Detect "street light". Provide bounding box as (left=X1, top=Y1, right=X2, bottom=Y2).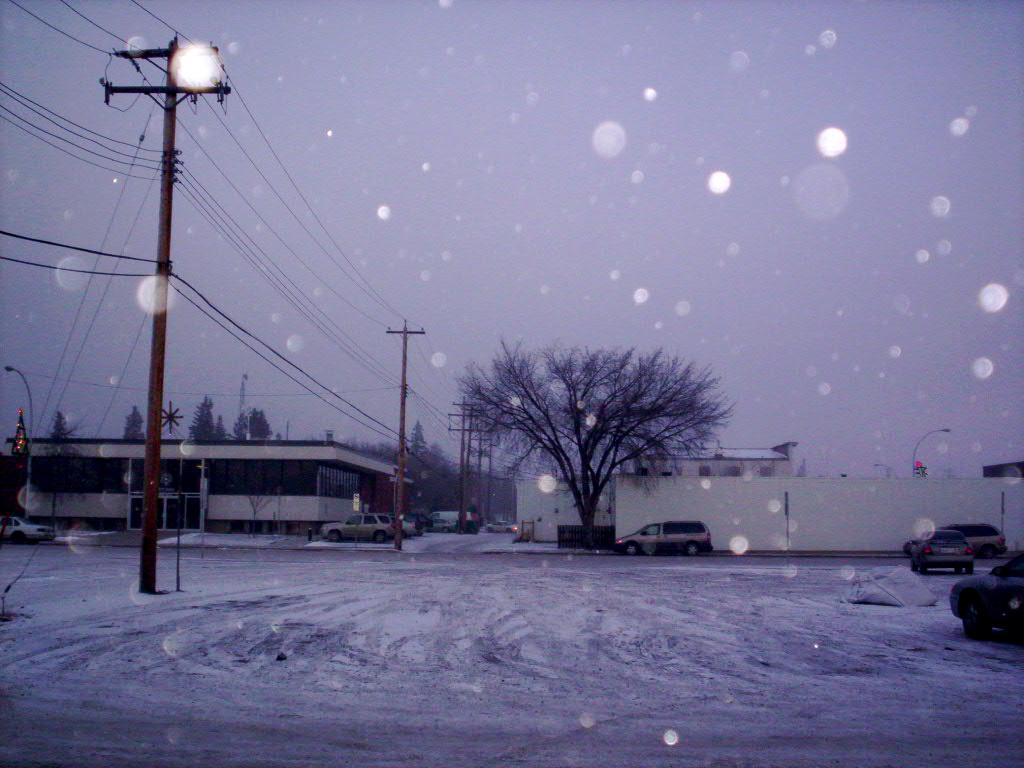
(left=868, top=462, right=892, bottom=474).
